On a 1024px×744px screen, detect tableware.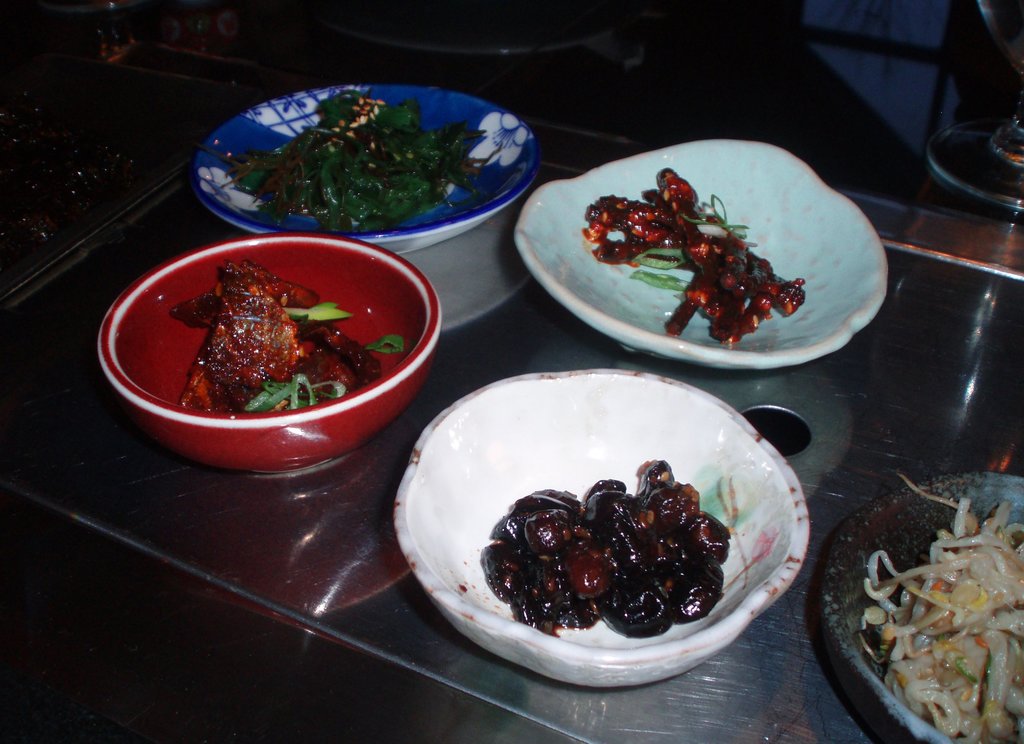
(312,0,623,62).
